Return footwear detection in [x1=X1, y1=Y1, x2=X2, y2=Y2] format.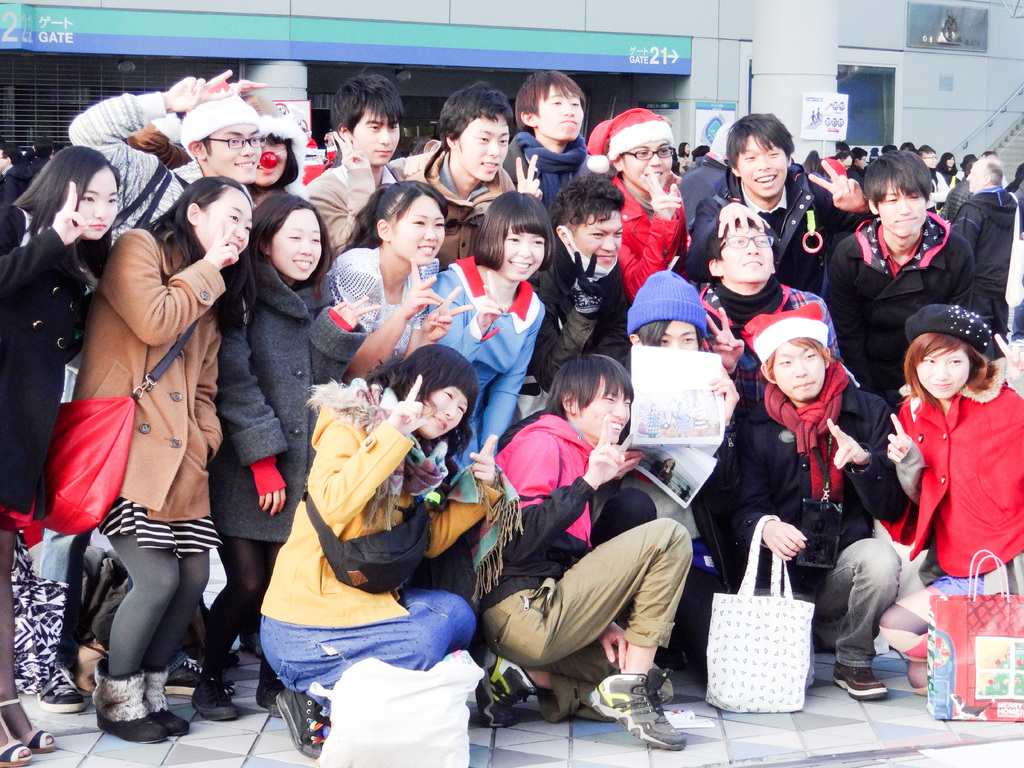
[x1=36, y1=659, x2=83, y2=715].
